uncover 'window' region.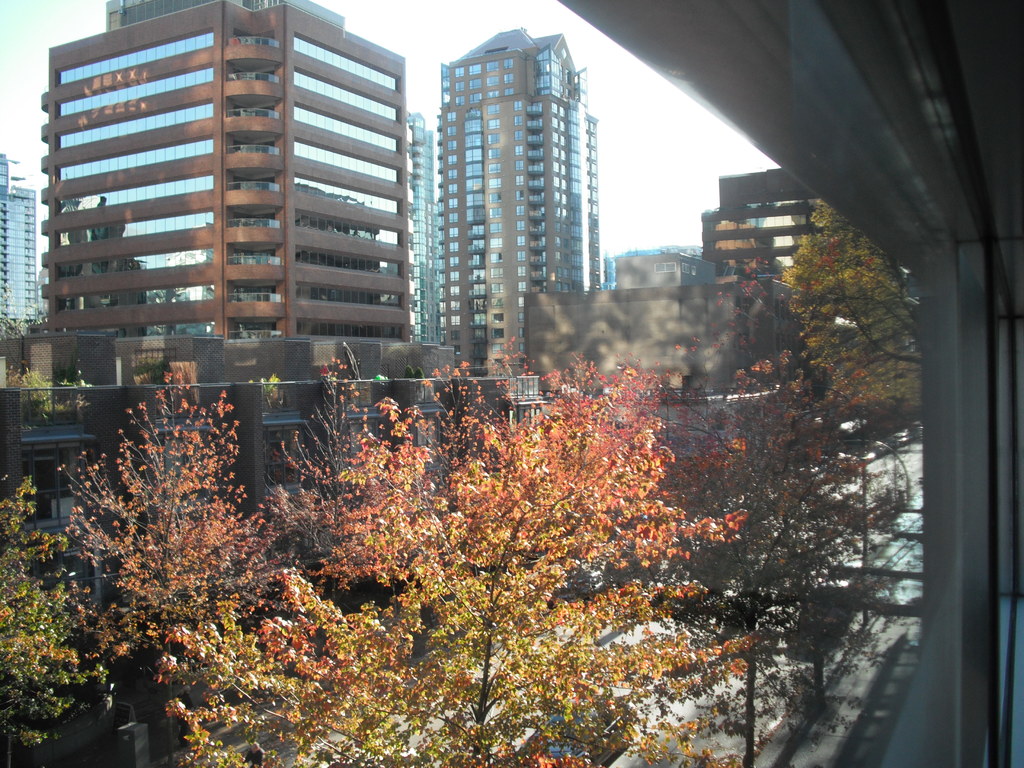
Uncovered: [223,108,278,121].
